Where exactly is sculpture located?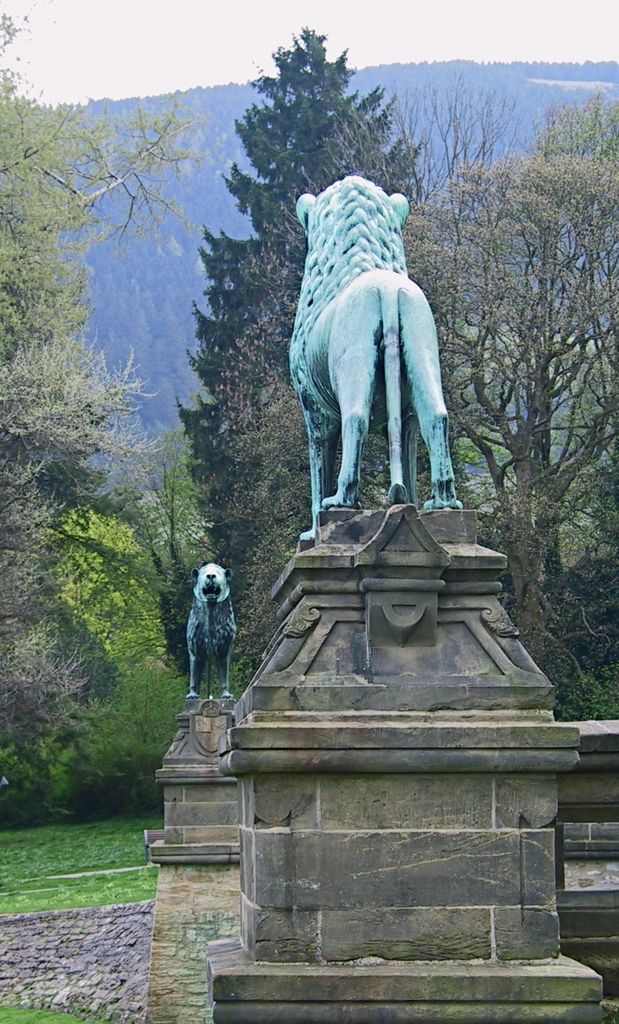
Its bounding box is Rect(287, 175, 474, 556).
